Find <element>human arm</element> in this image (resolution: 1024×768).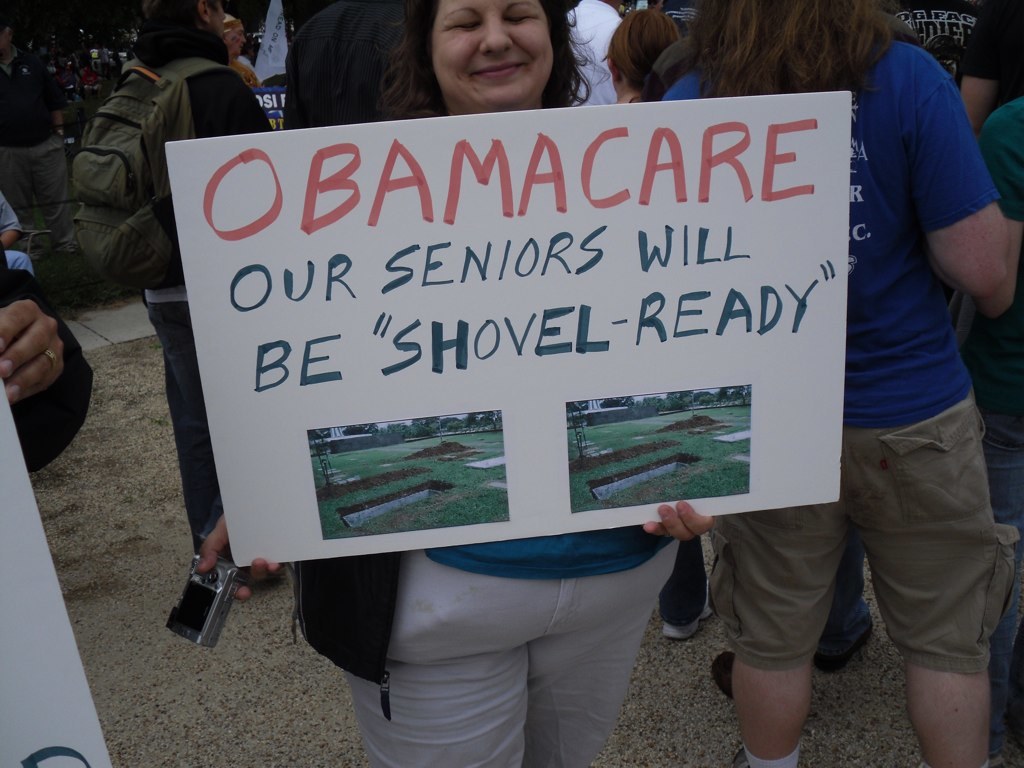
908 38 1023 302.
